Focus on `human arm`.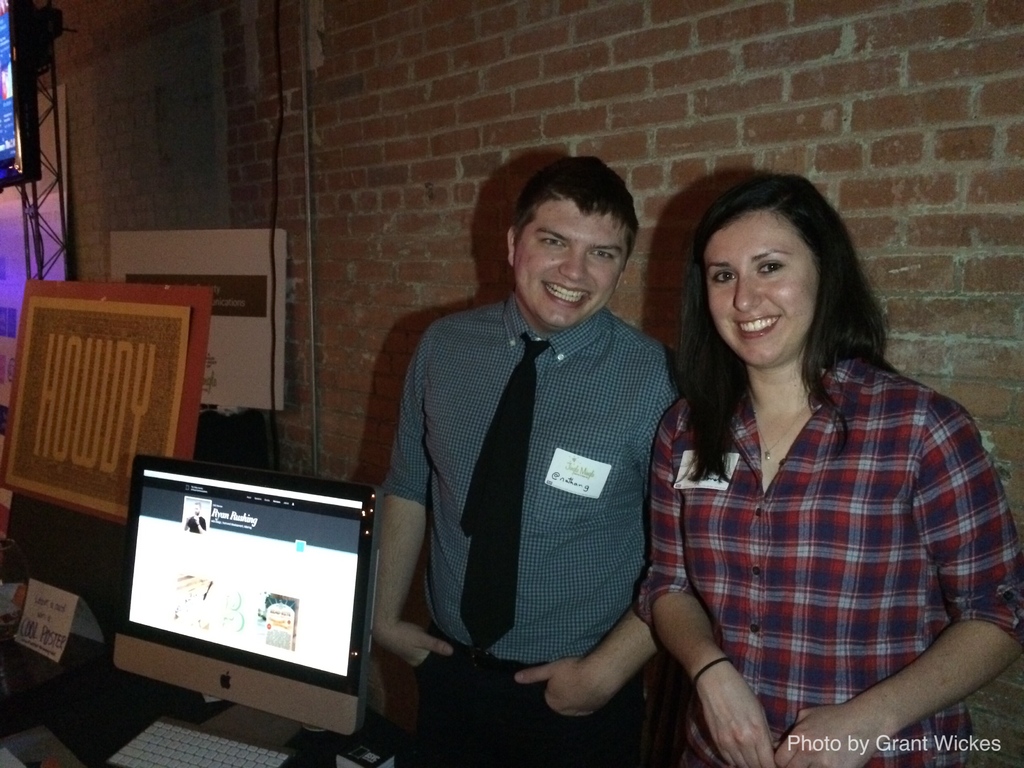
Focused at <box>627,399,785,767</box>.
